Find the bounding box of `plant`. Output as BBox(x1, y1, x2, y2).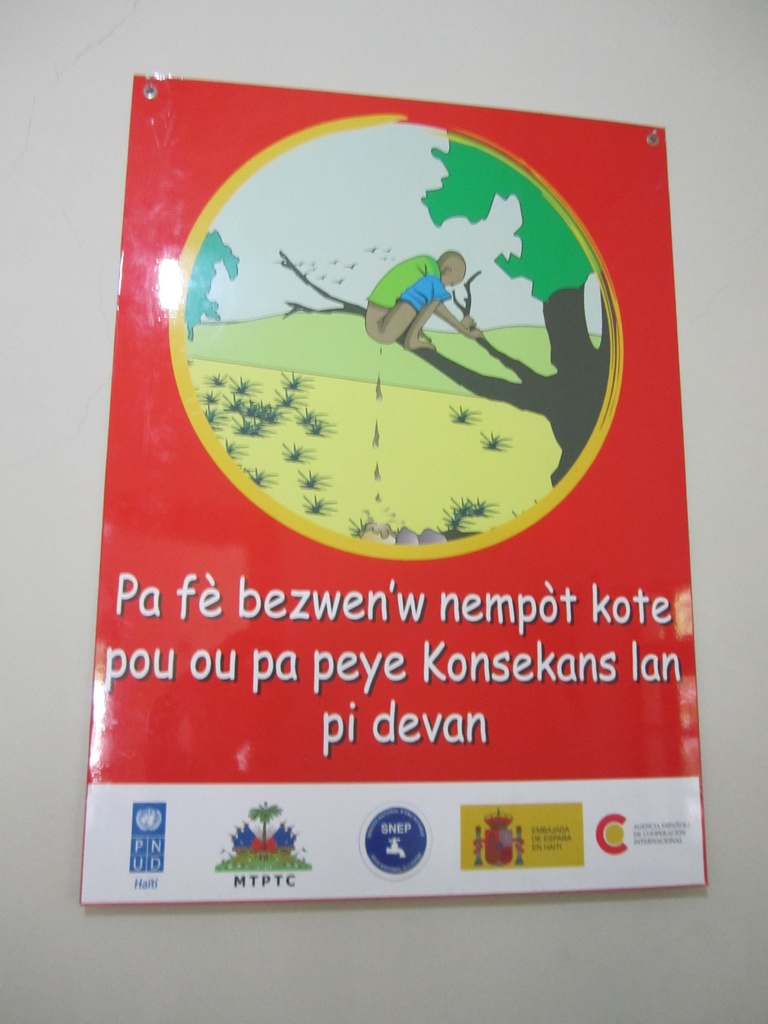
BBox(293, 467, 333, 492).
